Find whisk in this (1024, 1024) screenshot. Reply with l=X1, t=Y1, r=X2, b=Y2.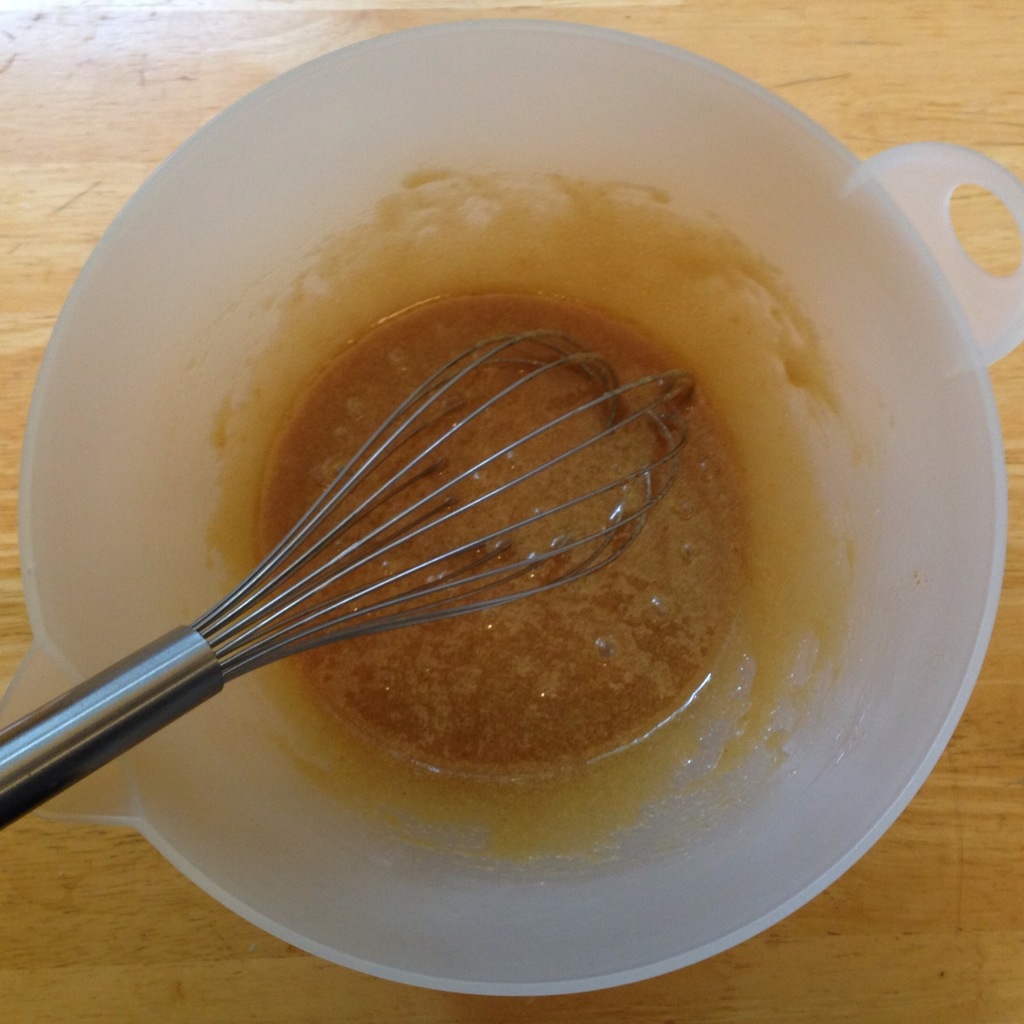
l=0, t=325, r=704, b=836.
